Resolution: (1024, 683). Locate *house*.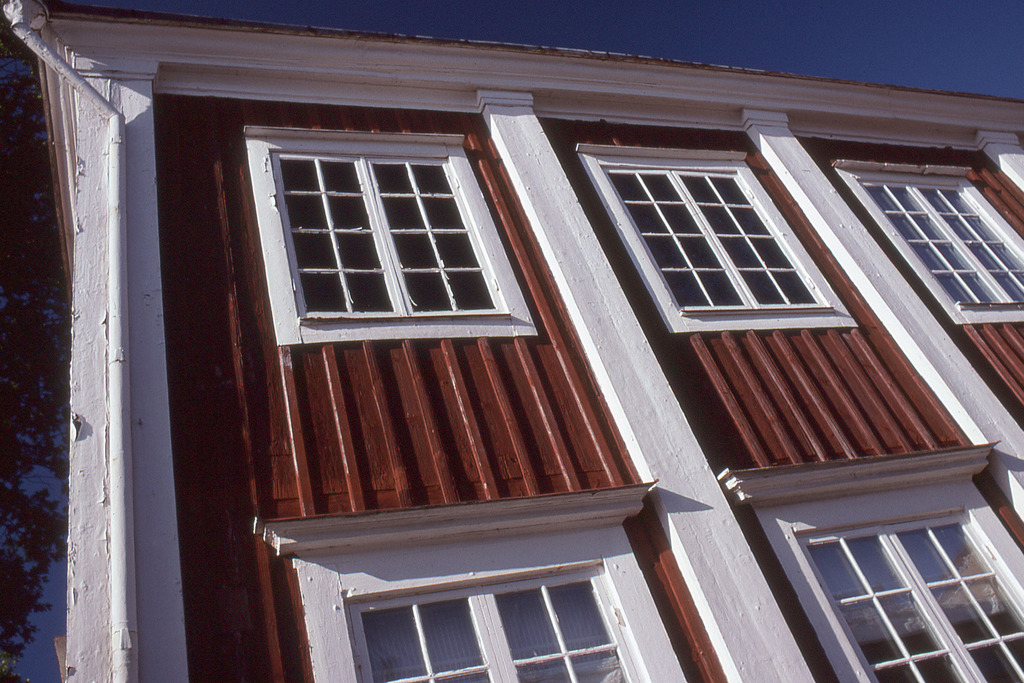
BBox(3, 0, 1023, 682).
